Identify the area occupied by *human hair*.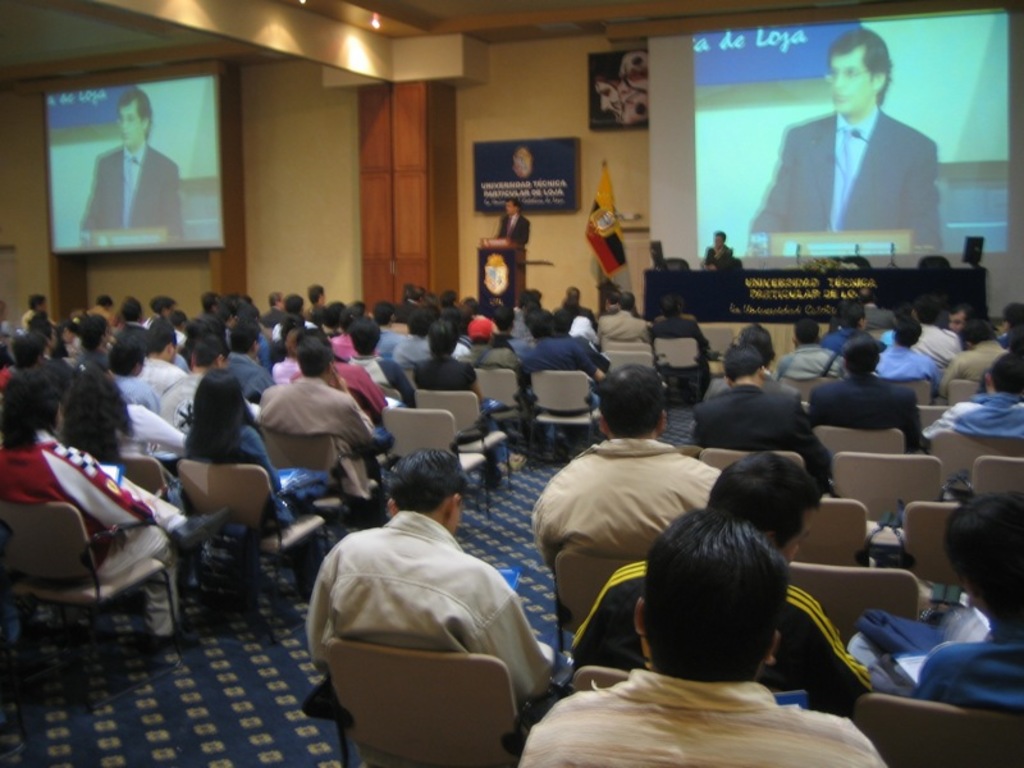
Area: x1=1011 y1=329 x2=1023 y2=347.
